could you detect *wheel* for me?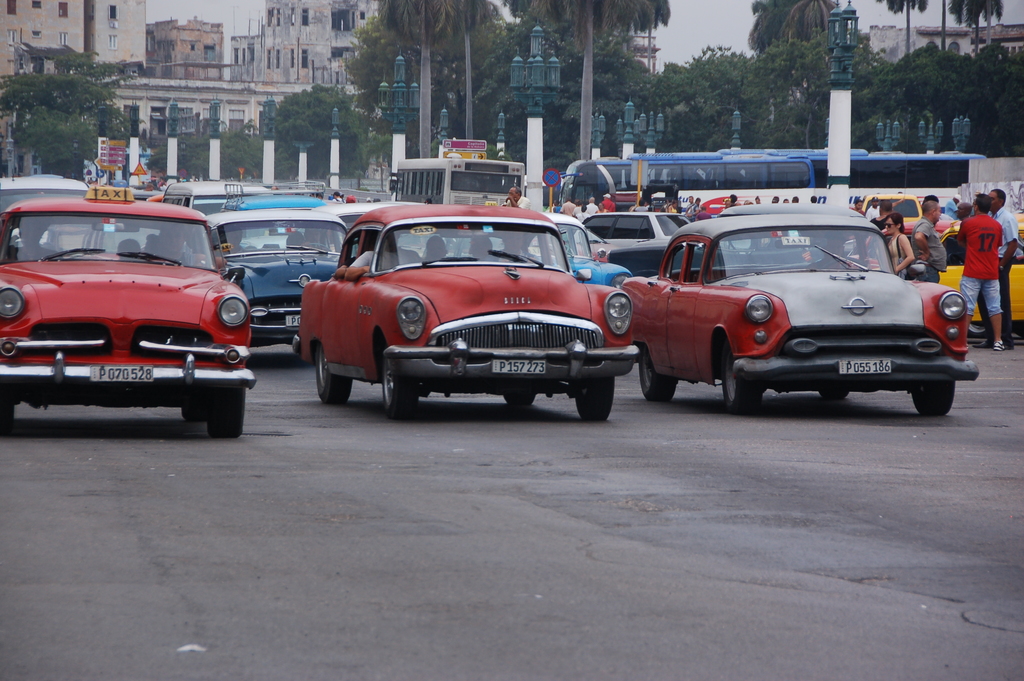
Detection result: <bbox>181, 400, 203, 422</bbox>.
